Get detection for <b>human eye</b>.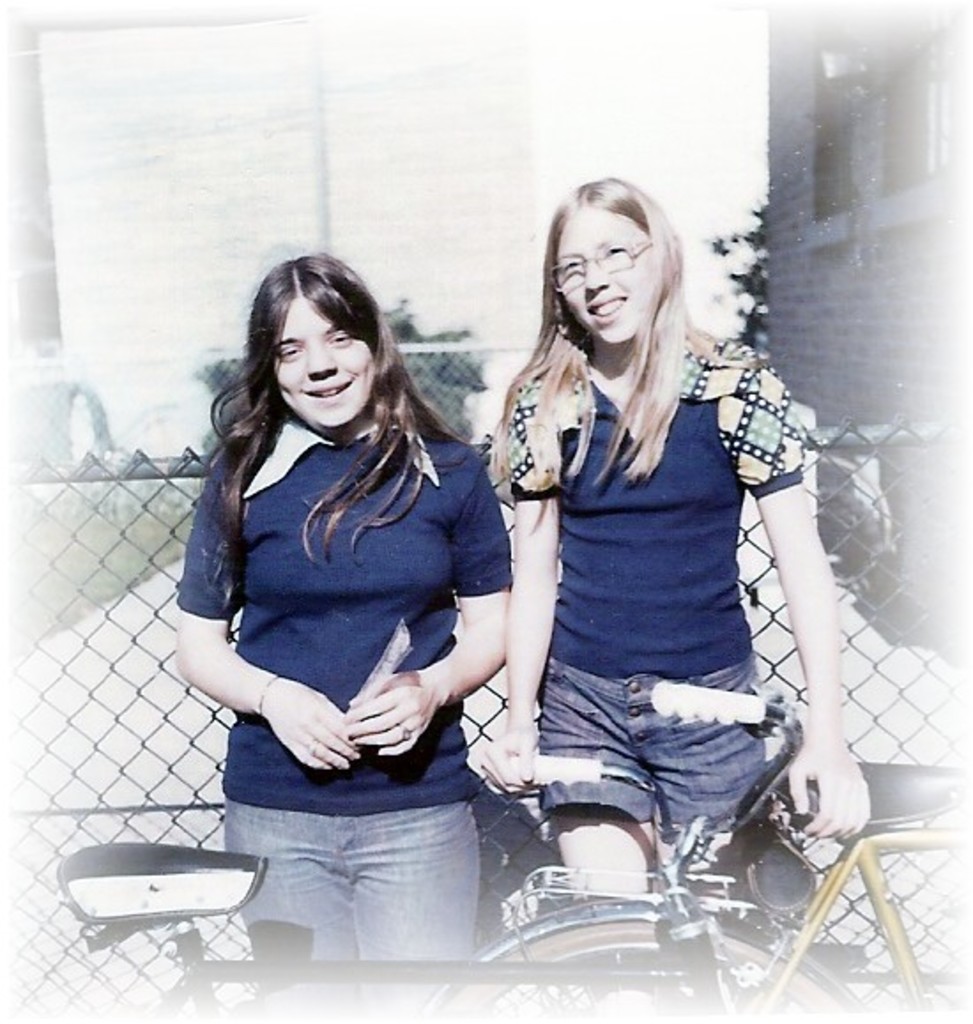
Detection: 271, 340, 303, 359.
